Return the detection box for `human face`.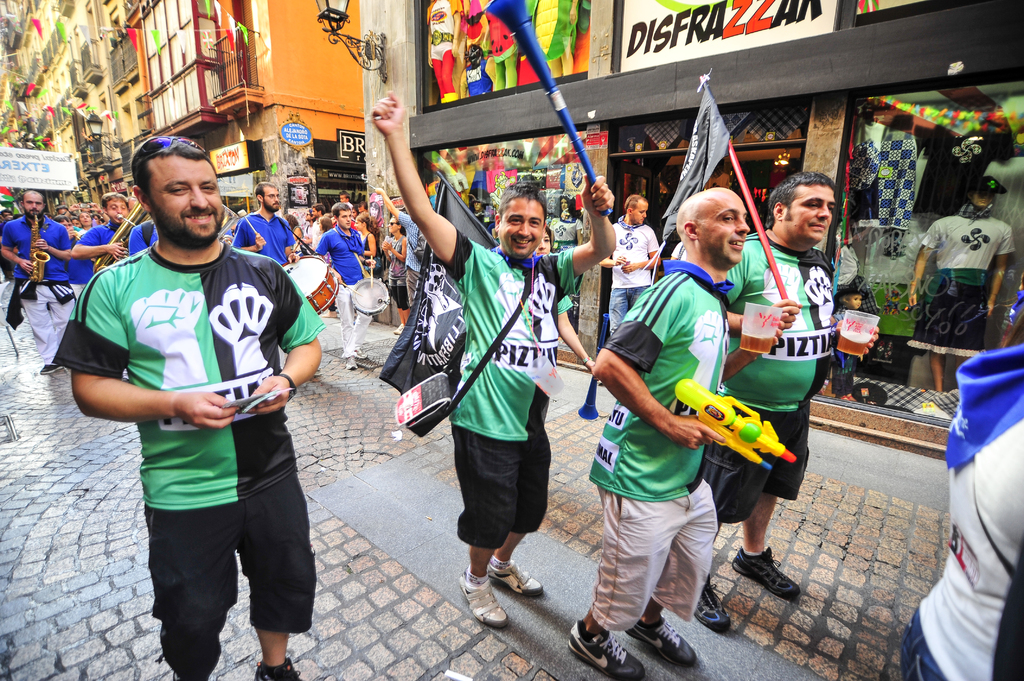
(355, 214, 369, 232).
